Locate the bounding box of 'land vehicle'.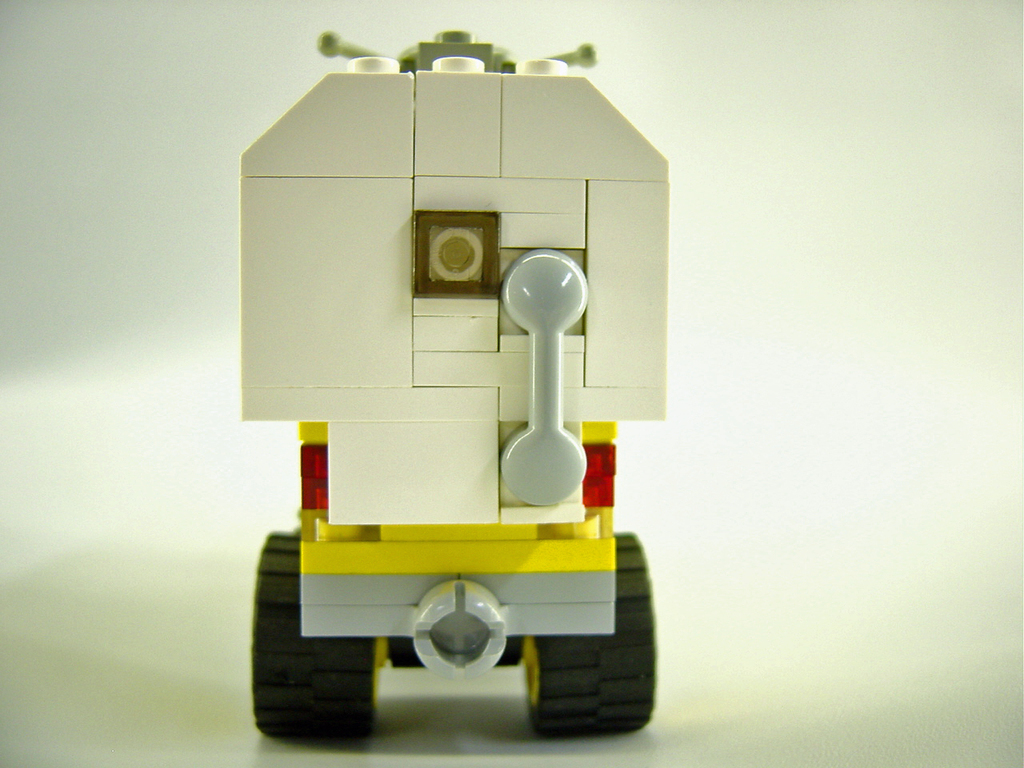
Bounding box: select_region(226, 58, 690, 767).
